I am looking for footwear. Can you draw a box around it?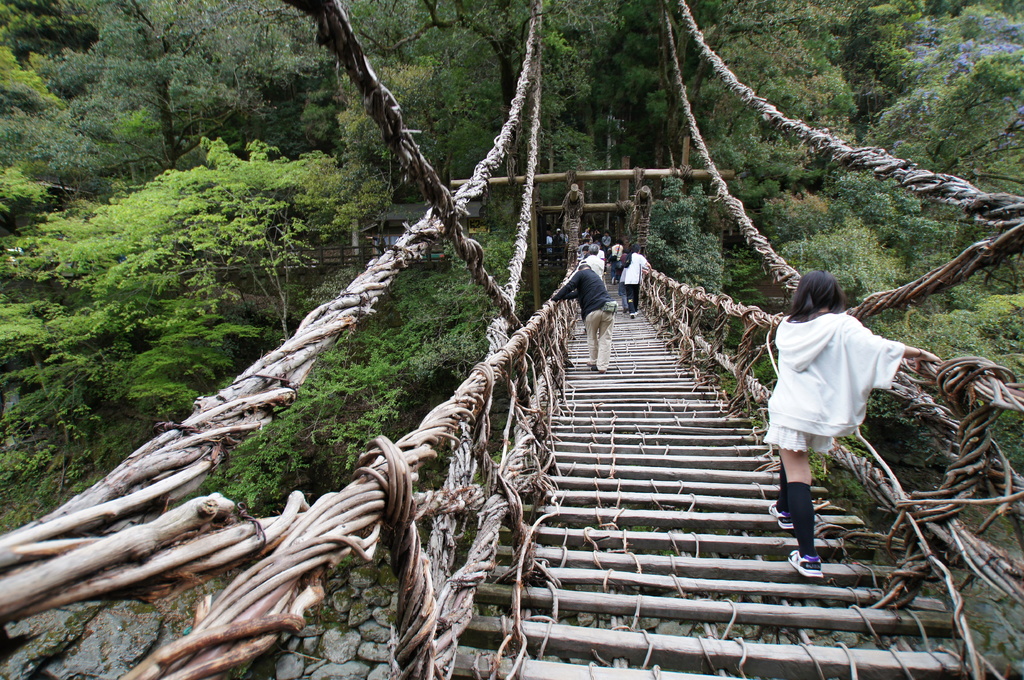
Sure, the bounding box is locate(788, 553, 823, 577).
